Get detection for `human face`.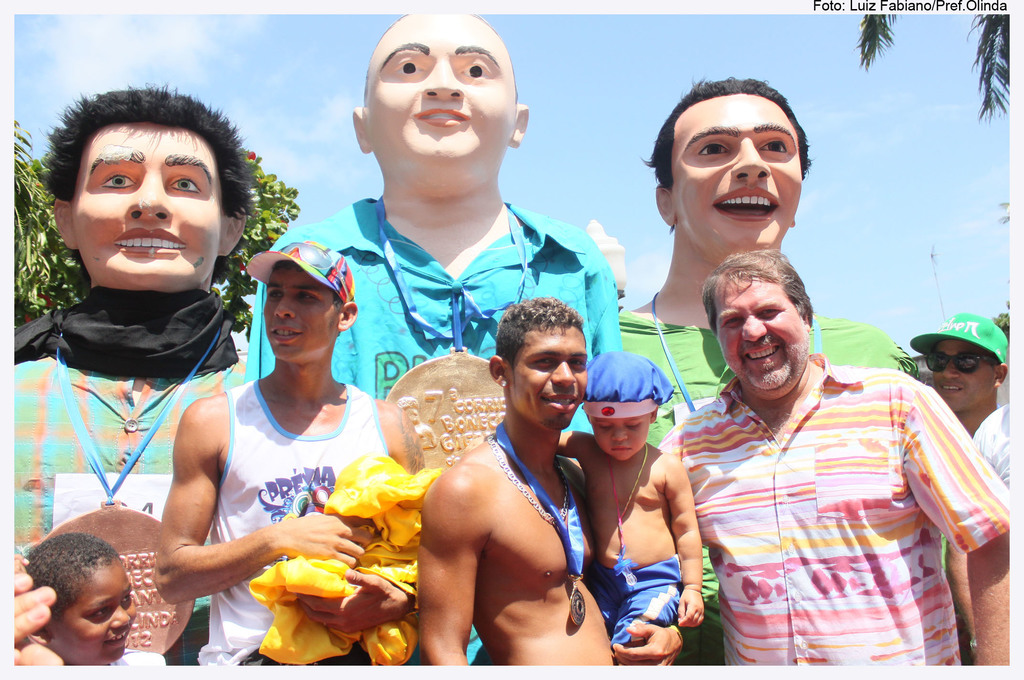
Detection: pyautogui.locateOnScreen(590, 417, 650, 462).
